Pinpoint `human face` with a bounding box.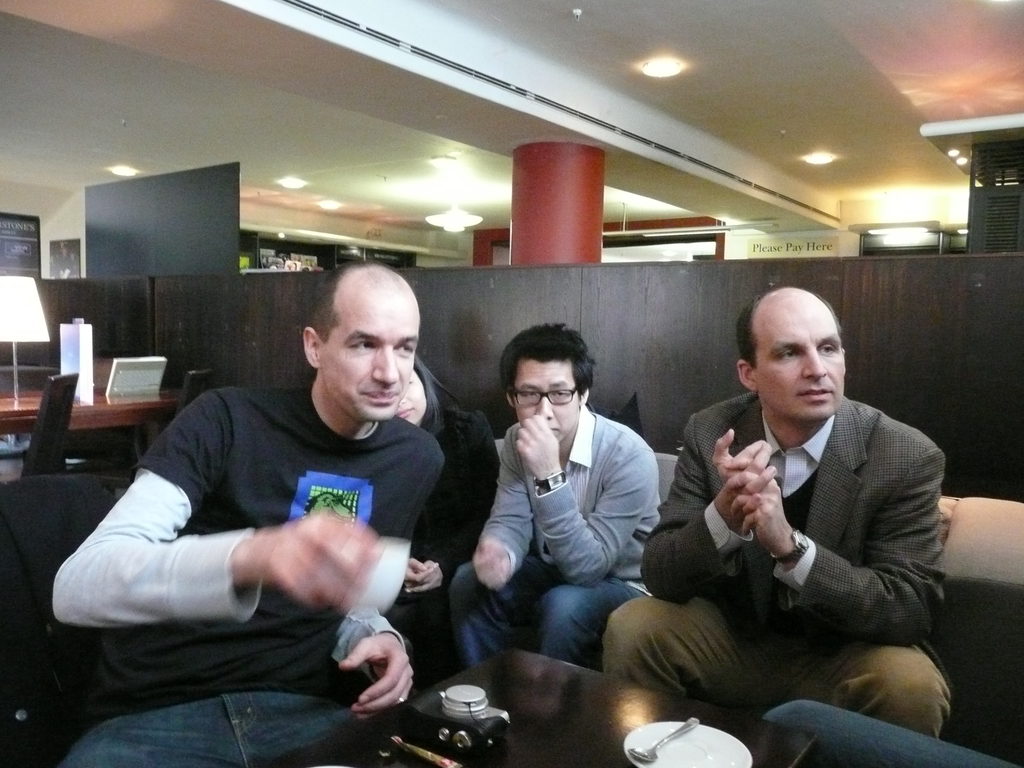
(left=397, top=371, right=426, bottom=422).
